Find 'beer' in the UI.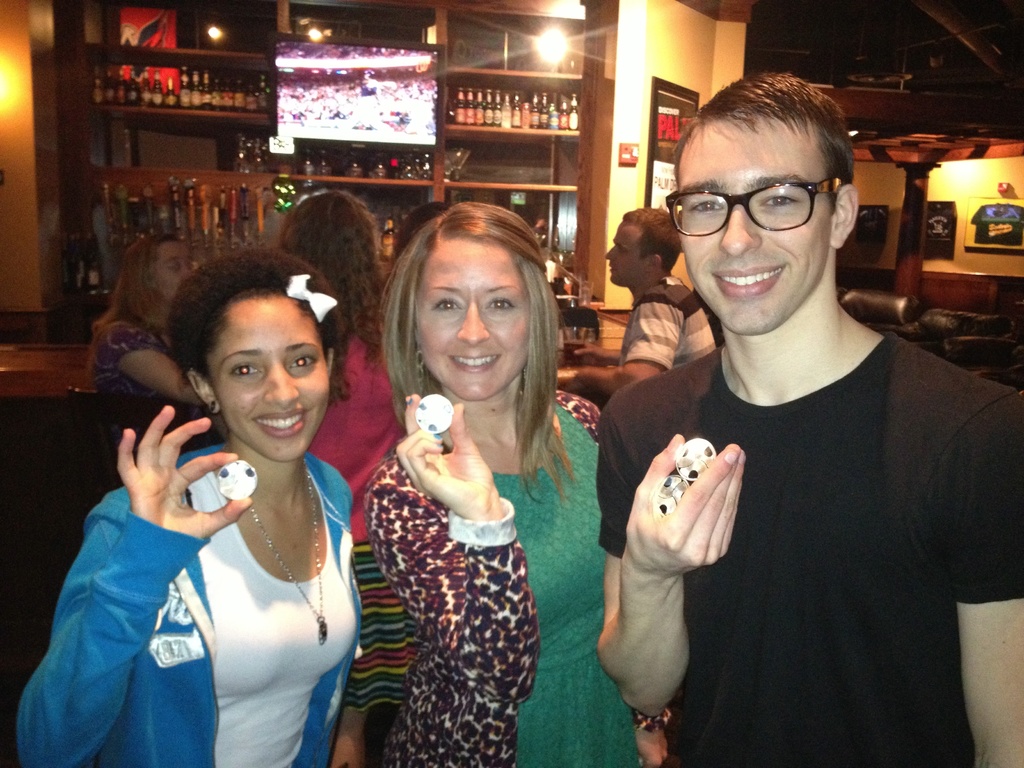
UI element at [568,92,578,130].
